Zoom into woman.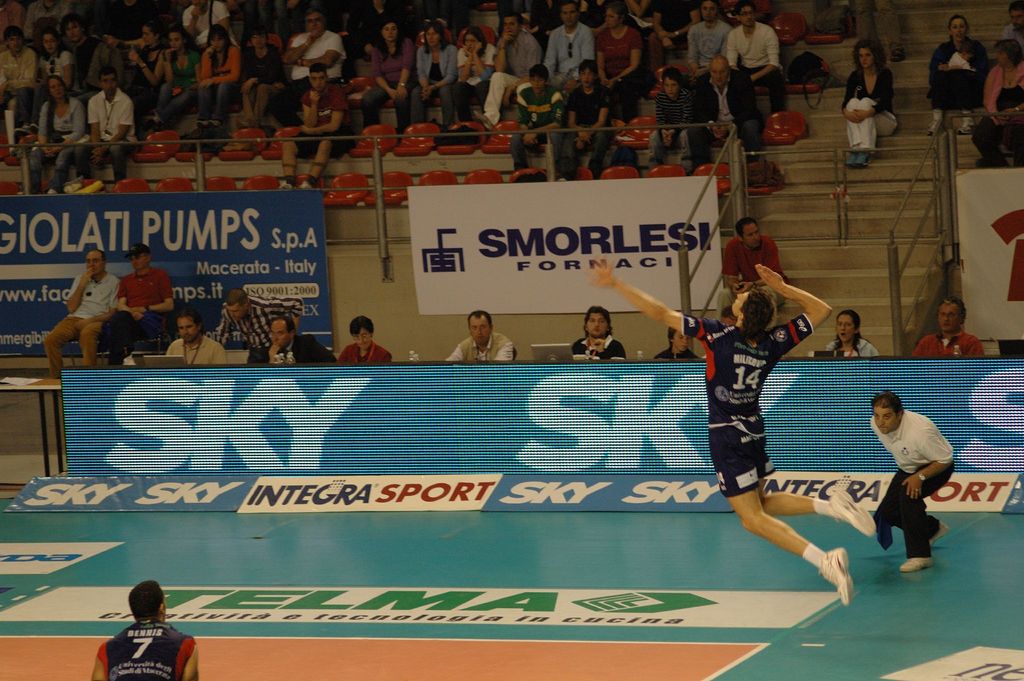
Zoom target: box=[822, 307, 881, 356].
